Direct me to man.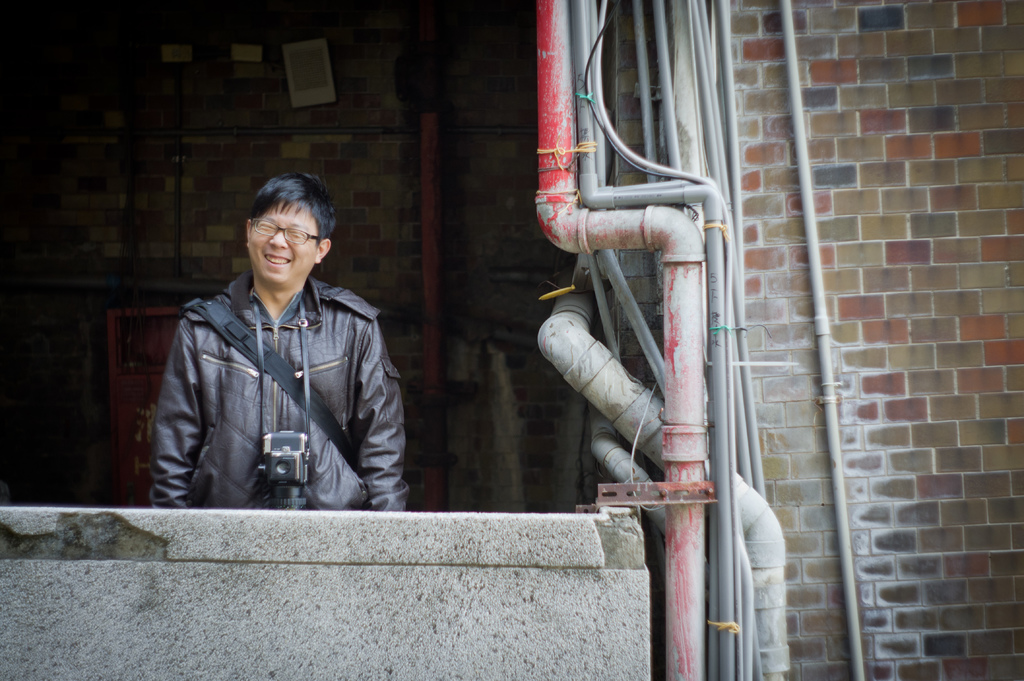
Direction: <box>141,177,415,518</box>.
